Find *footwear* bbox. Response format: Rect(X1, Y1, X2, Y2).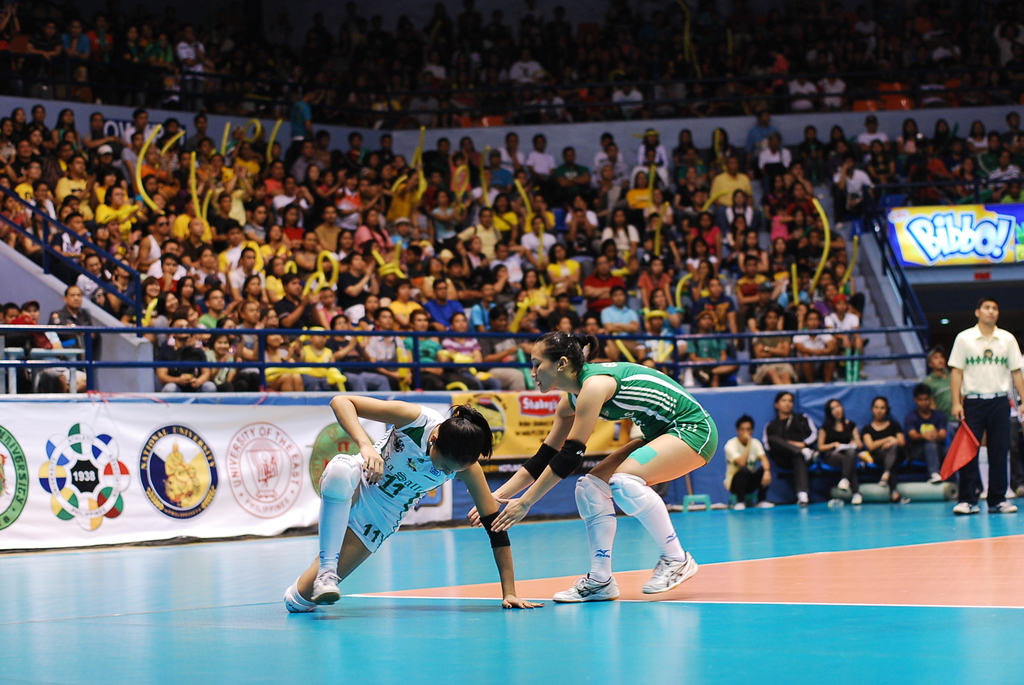
Rect(547, 567, 620, 605).
